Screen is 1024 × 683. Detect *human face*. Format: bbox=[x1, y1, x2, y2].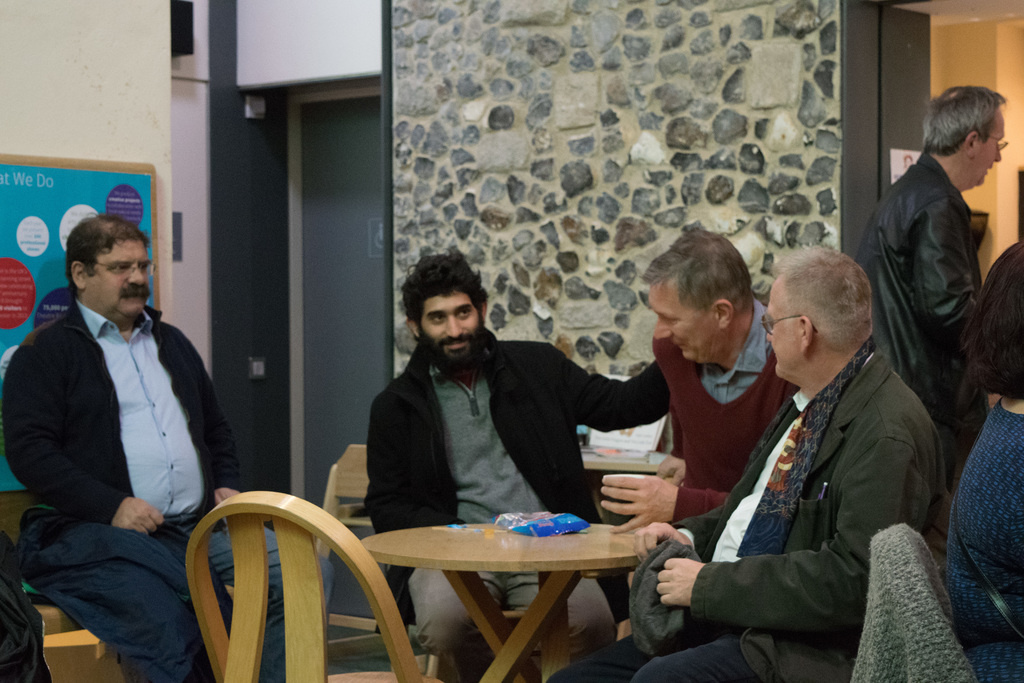
bbox=[84, 235, 150, 315].
